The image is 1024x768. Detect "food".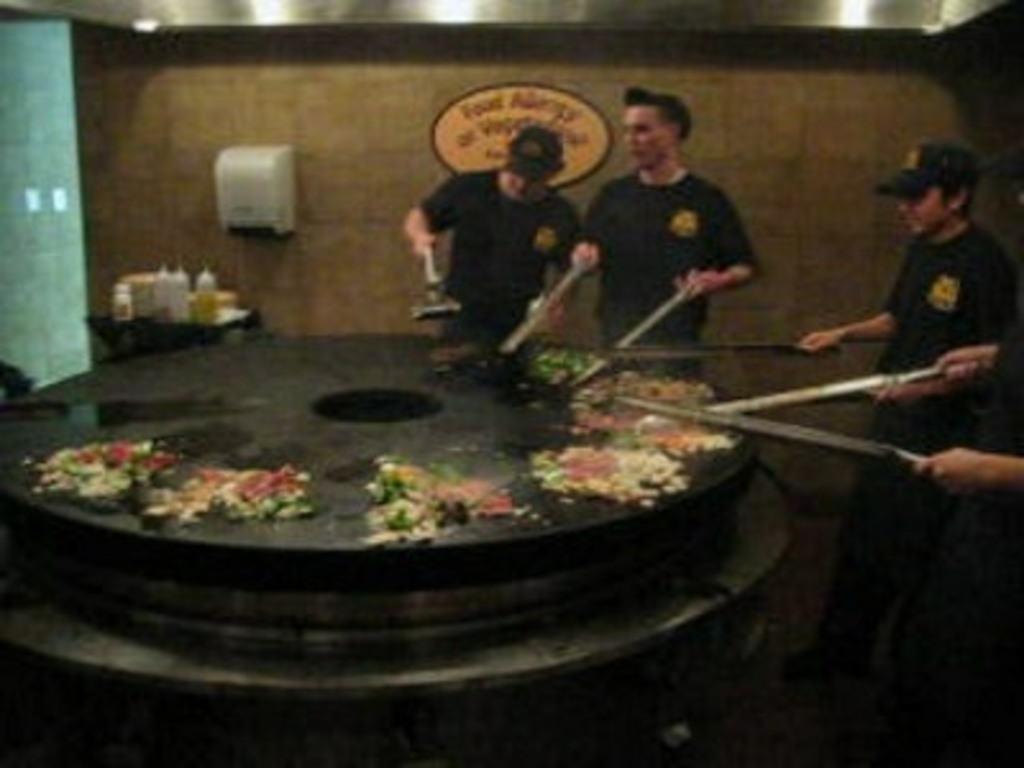
Detection: 566/361/704/410.
